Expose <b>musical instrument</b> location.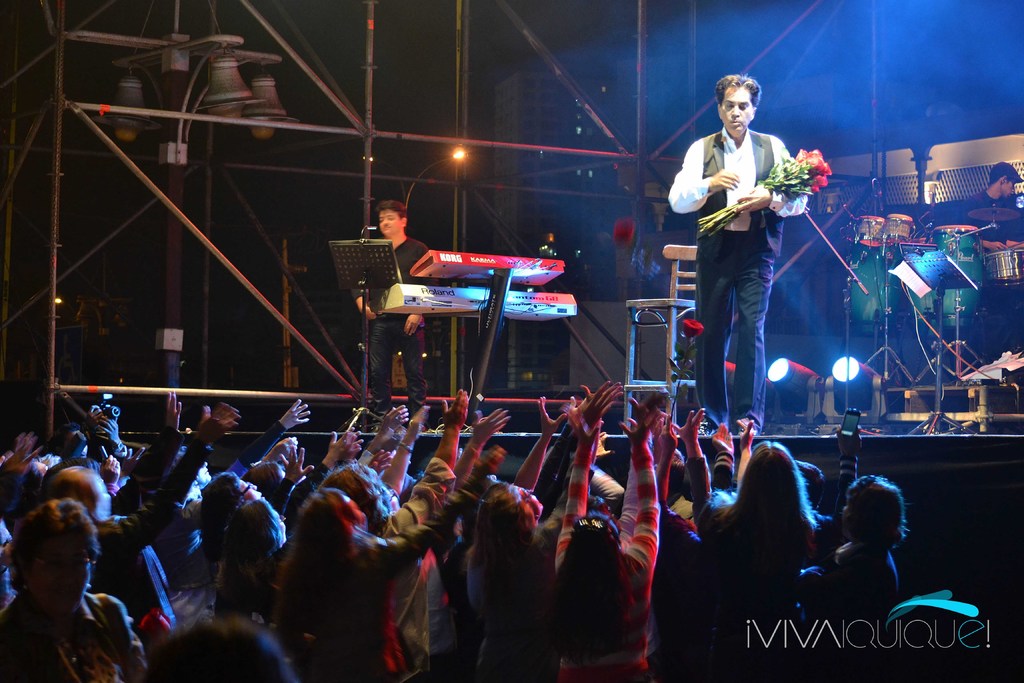
Exposed at [373, 279, 575, 424].
